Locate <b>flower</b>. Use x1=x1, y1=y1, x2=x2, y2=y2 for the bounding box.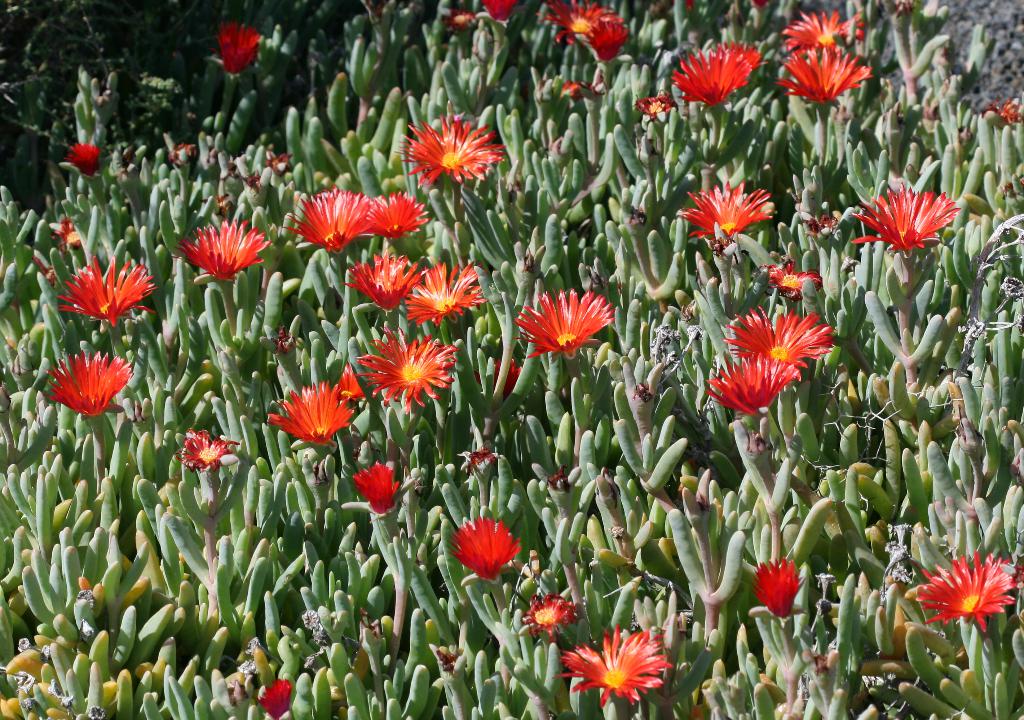
x1=860, y1=181, x2=952, y2=249.
